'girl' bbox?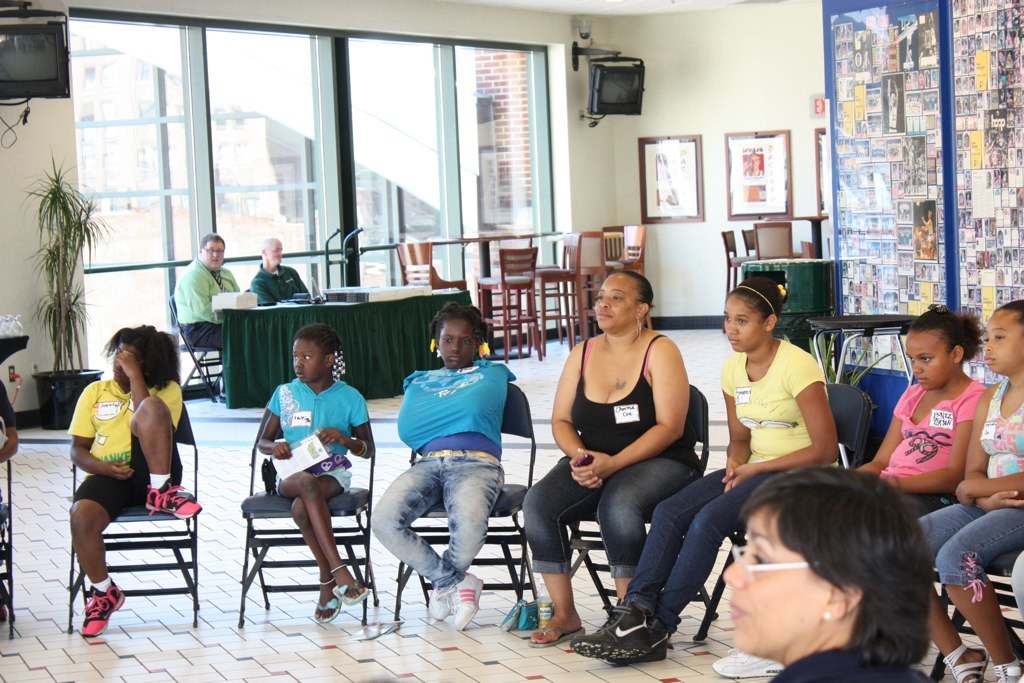
(left=65, top=322, right=202, bottom=638)
